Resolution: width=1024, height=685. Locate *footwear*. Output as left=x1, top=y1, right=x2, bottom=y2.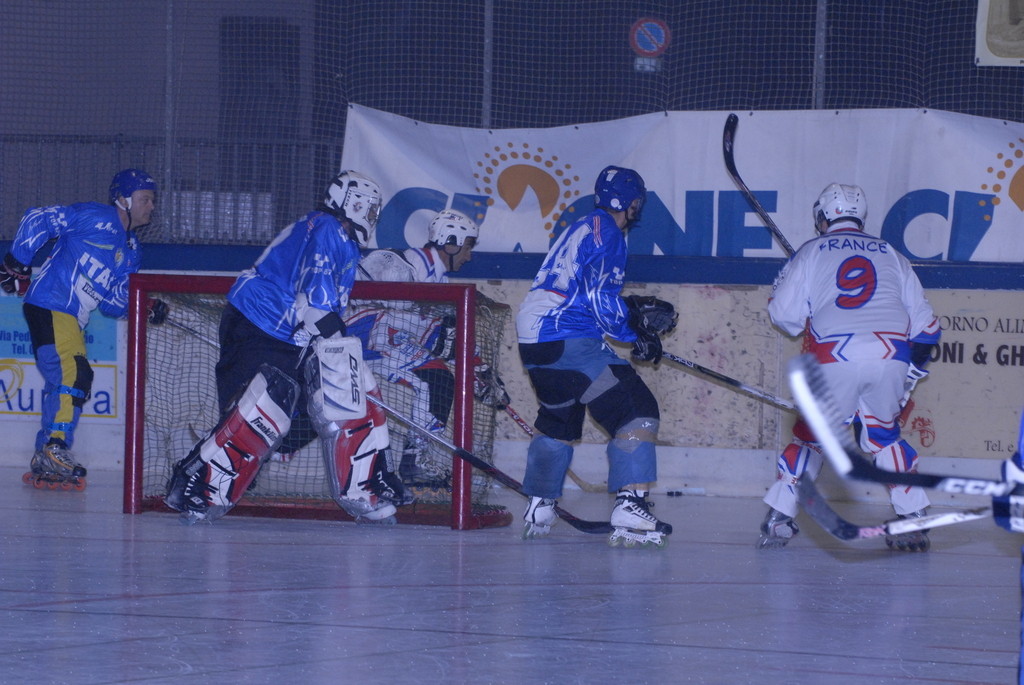
left=27, top=437, right=54, bottom=483.
